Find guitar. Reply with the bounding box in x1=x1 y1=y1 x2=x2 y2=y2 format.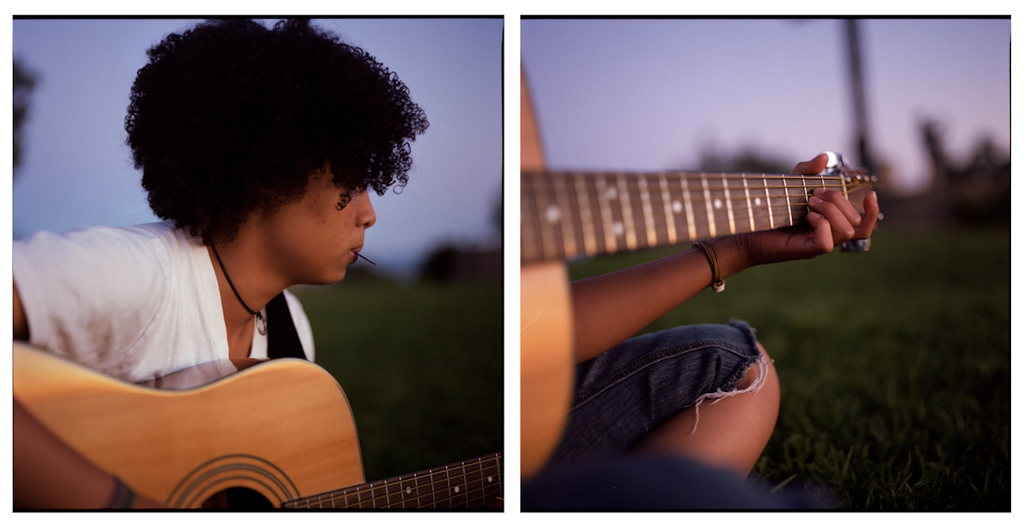
x1=518 y1=54 x2=879 y2=479.
